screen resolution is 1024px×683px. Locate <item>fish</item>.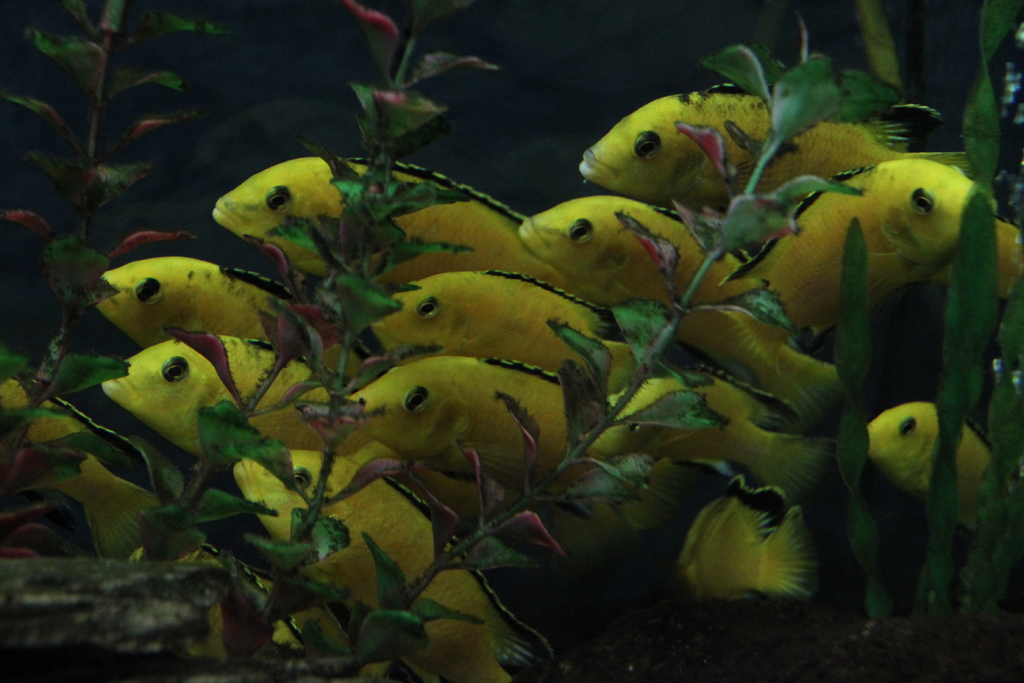
[0, 375, 169, 560].
